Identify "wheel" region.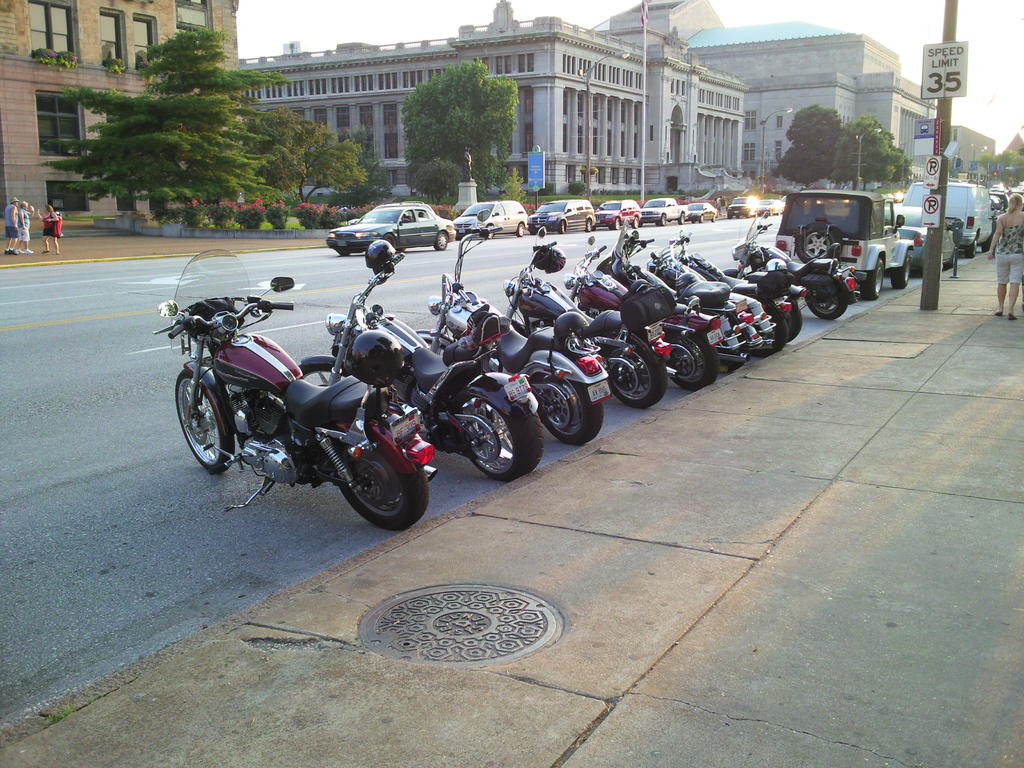
Region: 600 333 676 408.
